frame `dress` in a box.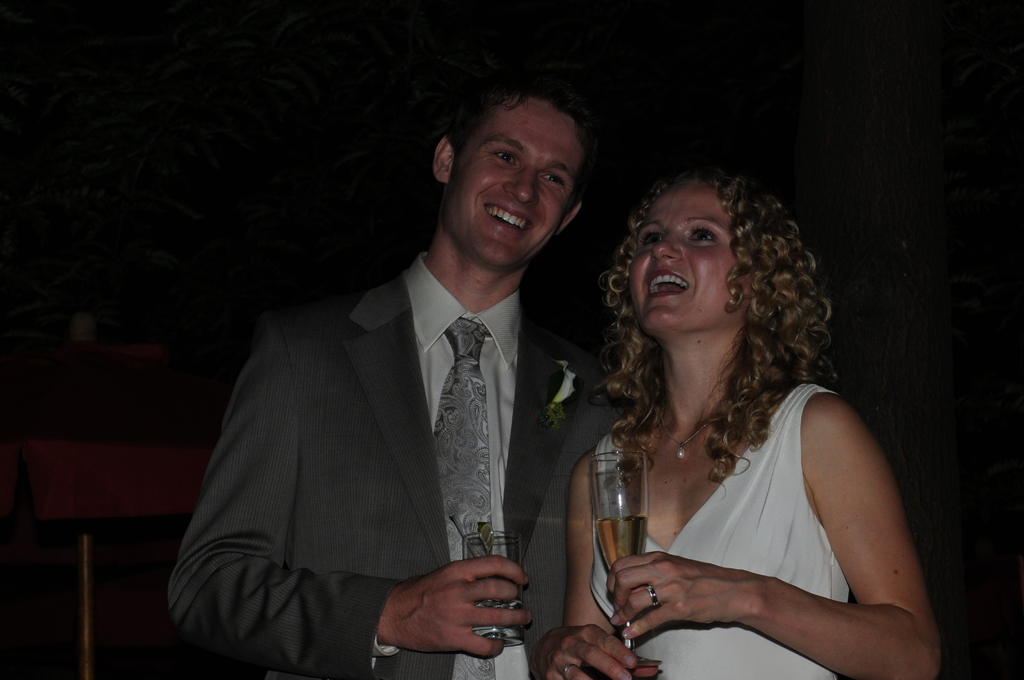
(left=584, top=384, right=854, bottom=679).
